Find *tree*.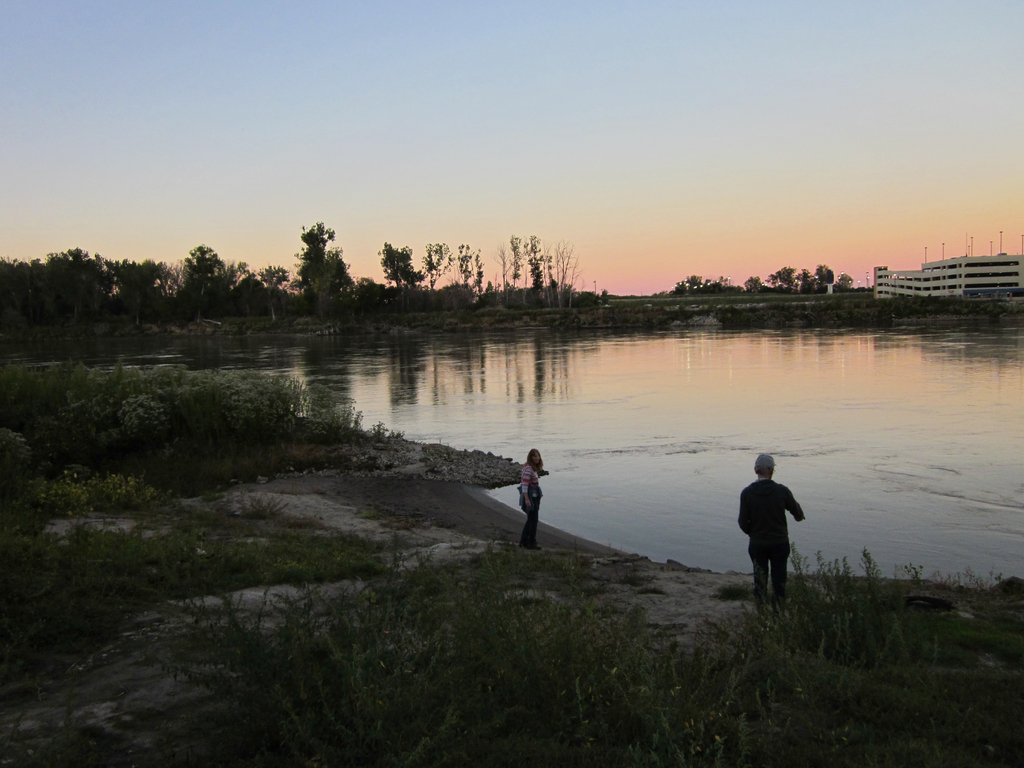
left=279, top=212, right=364, bottom=310.
